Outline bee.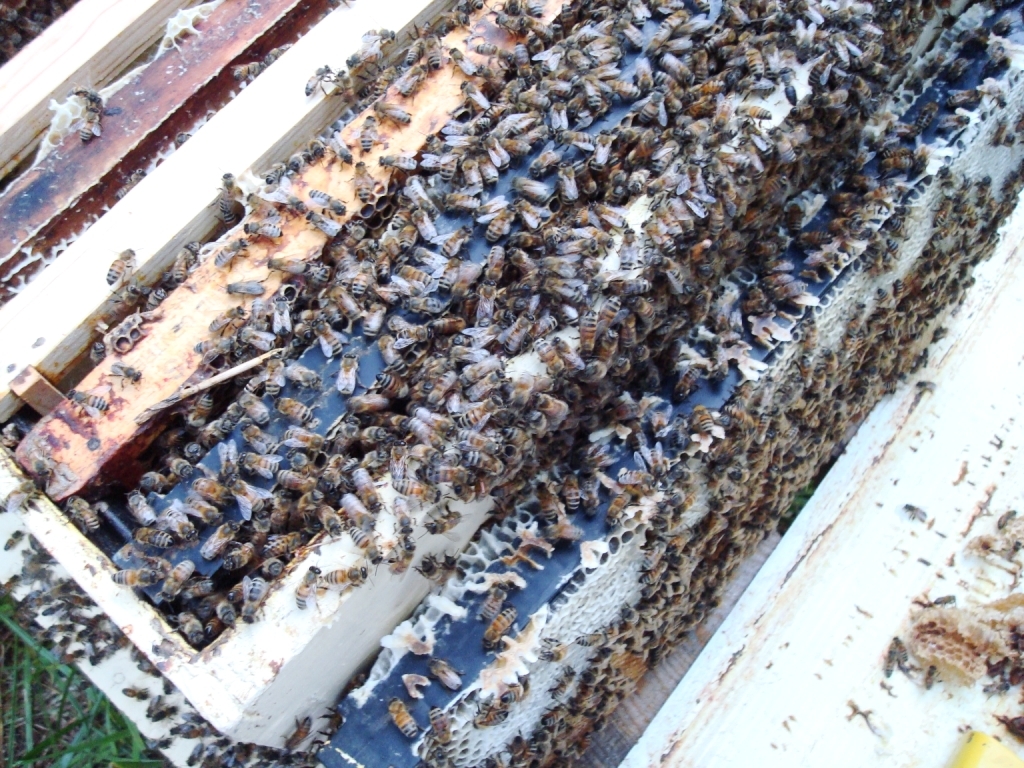
Outline: 573:0:800:76.
